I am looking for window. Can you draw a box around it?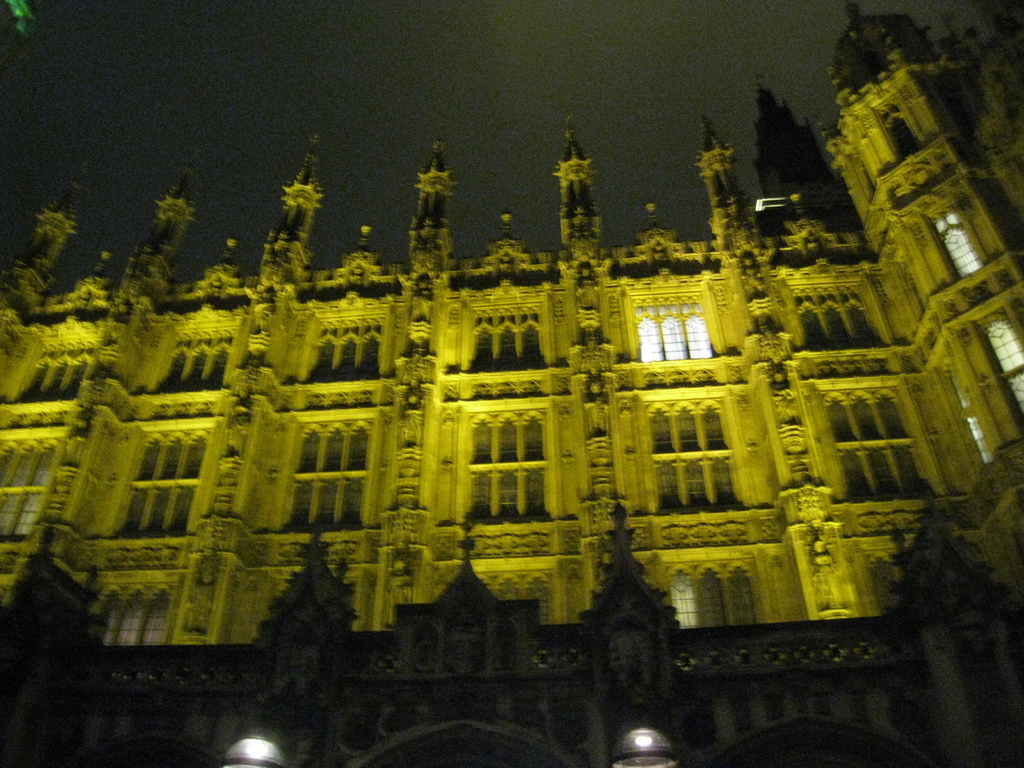
Sure, the bounding box is [x1=22, y1=351, x2=96, y2=401].
